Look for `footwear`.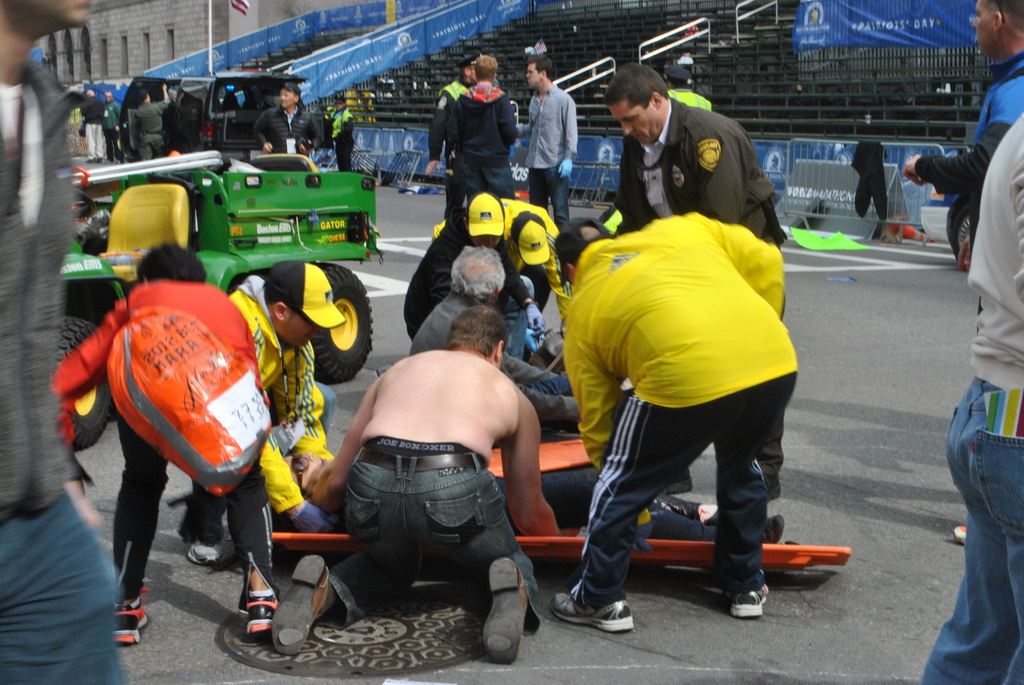
Found: (x1=548, y1=594, x2=636, y2=633).
